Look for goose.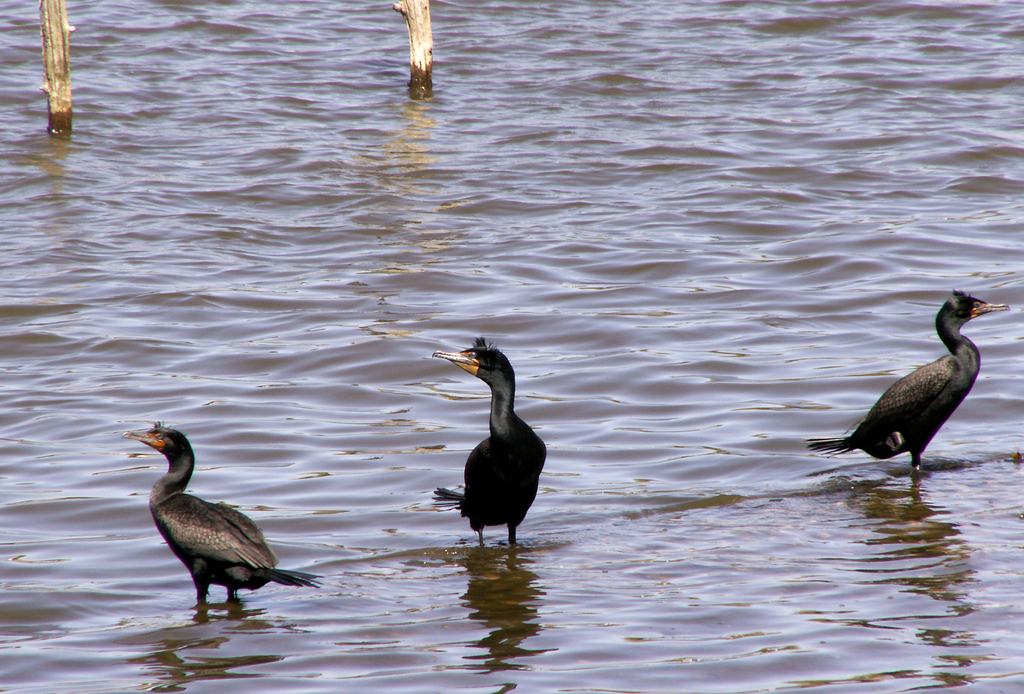
Found: crop(434, 345, 550, 551).
